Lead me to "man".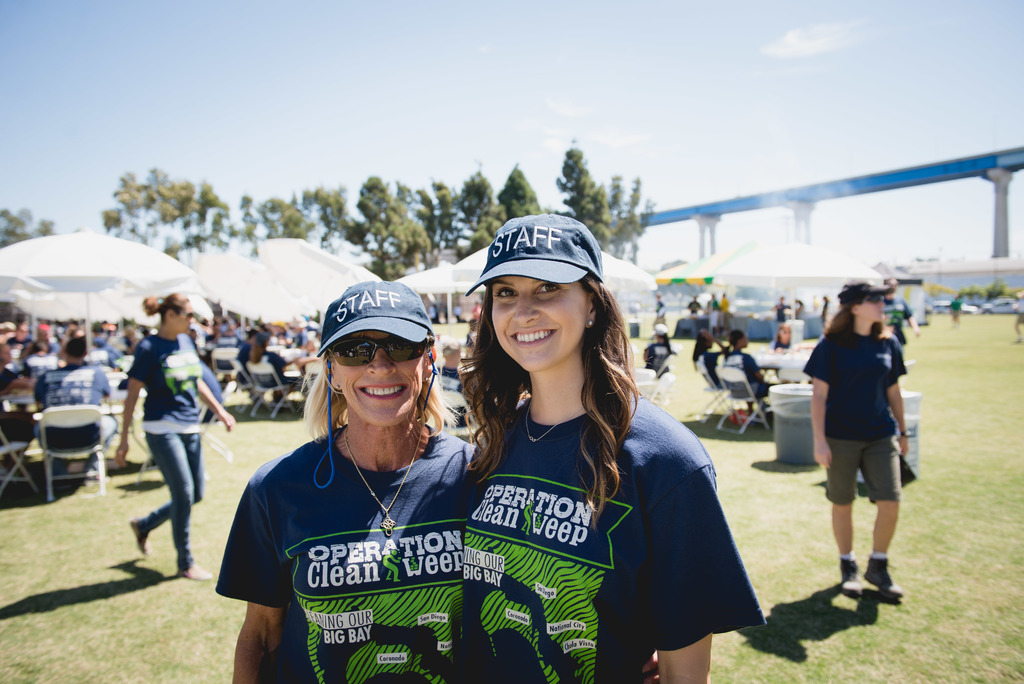
Lead to bbox=[715, 289, 733, 334].
